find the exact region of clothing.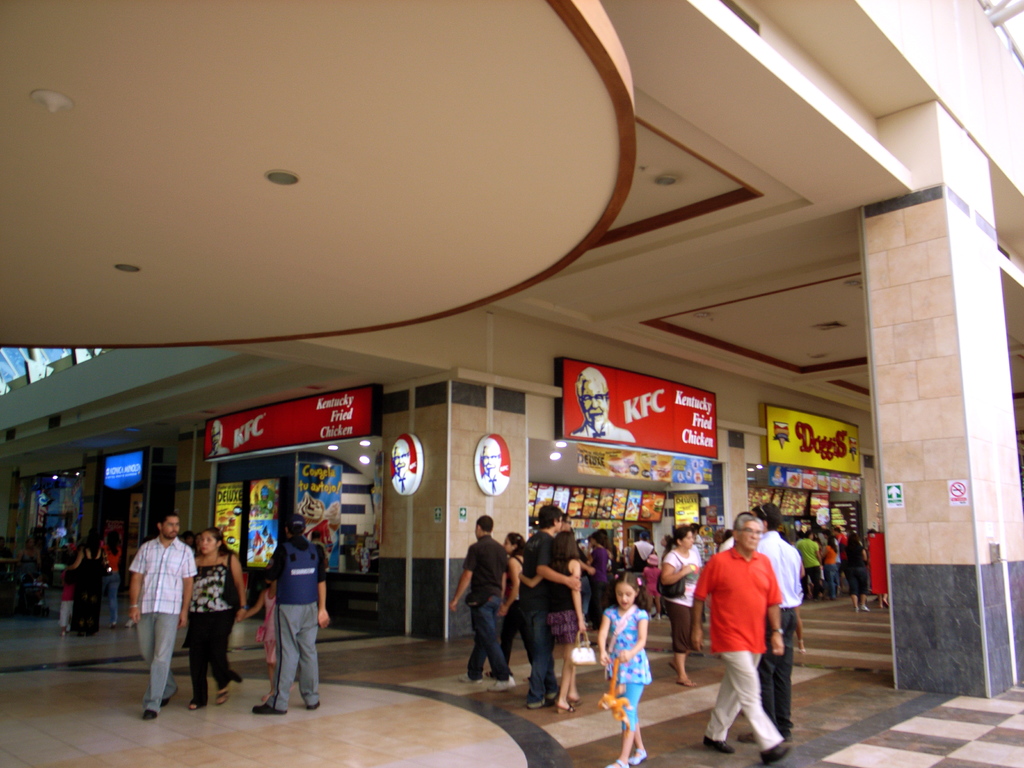
Exact region: box=[842, 541, 867, 595].
